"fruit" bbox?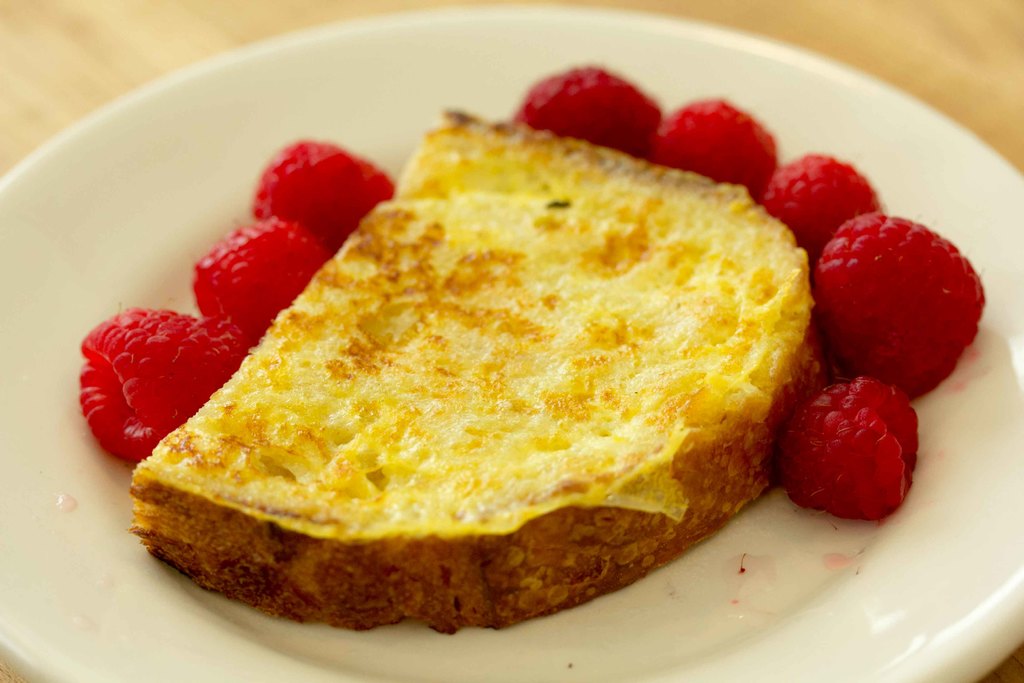
crop(785, 375, 925, 520)
